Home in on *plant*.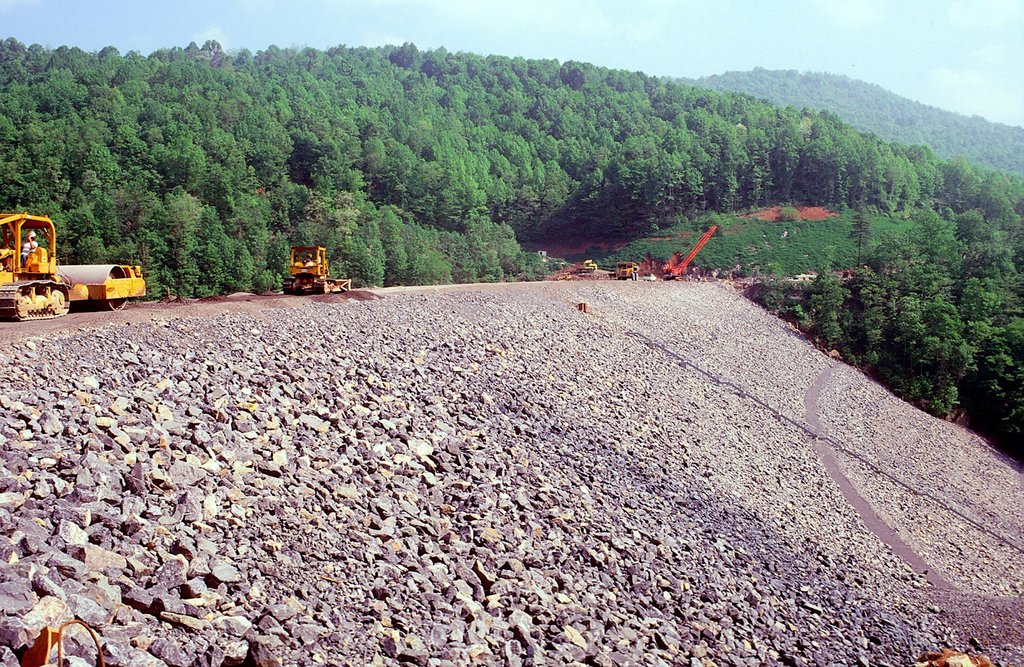
Homed in at pyautogui.locateOnScreen(409, 232, 463, 284).
